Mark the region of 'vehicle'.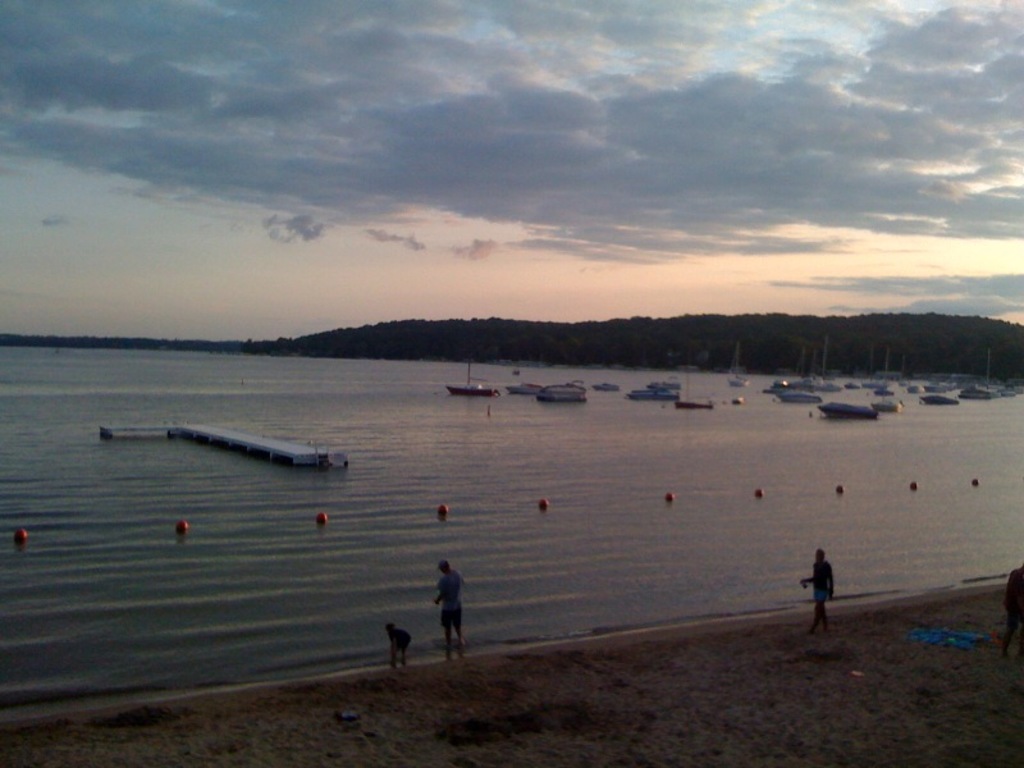
Region: bbox=[920, 393, 968, 408].
